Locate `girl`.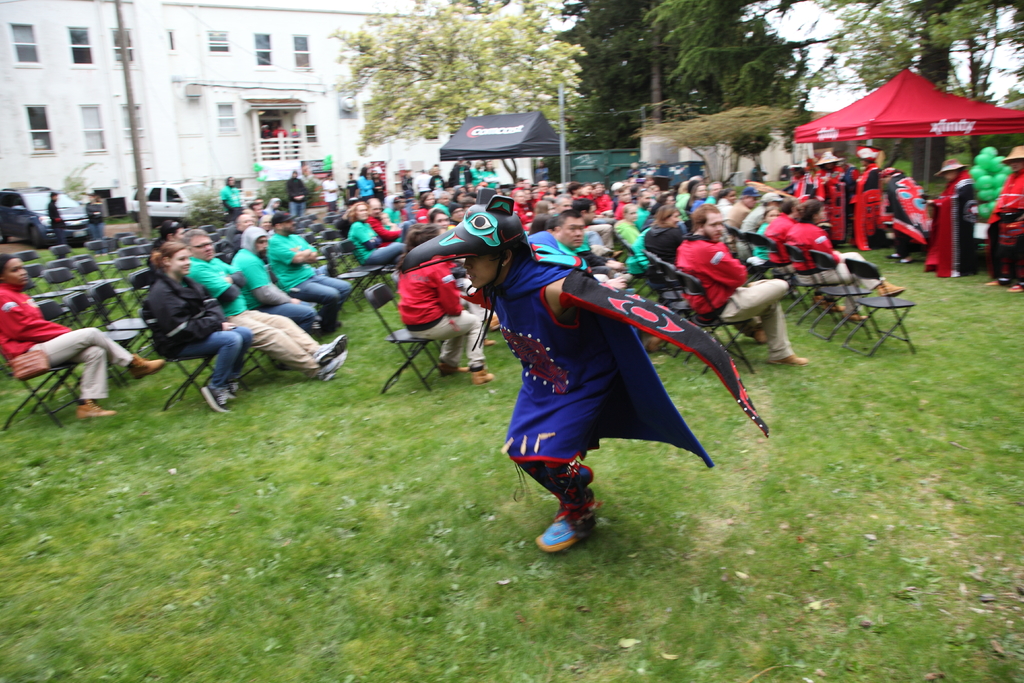
Bounding box: BBox(154, 235, 246, 415).
